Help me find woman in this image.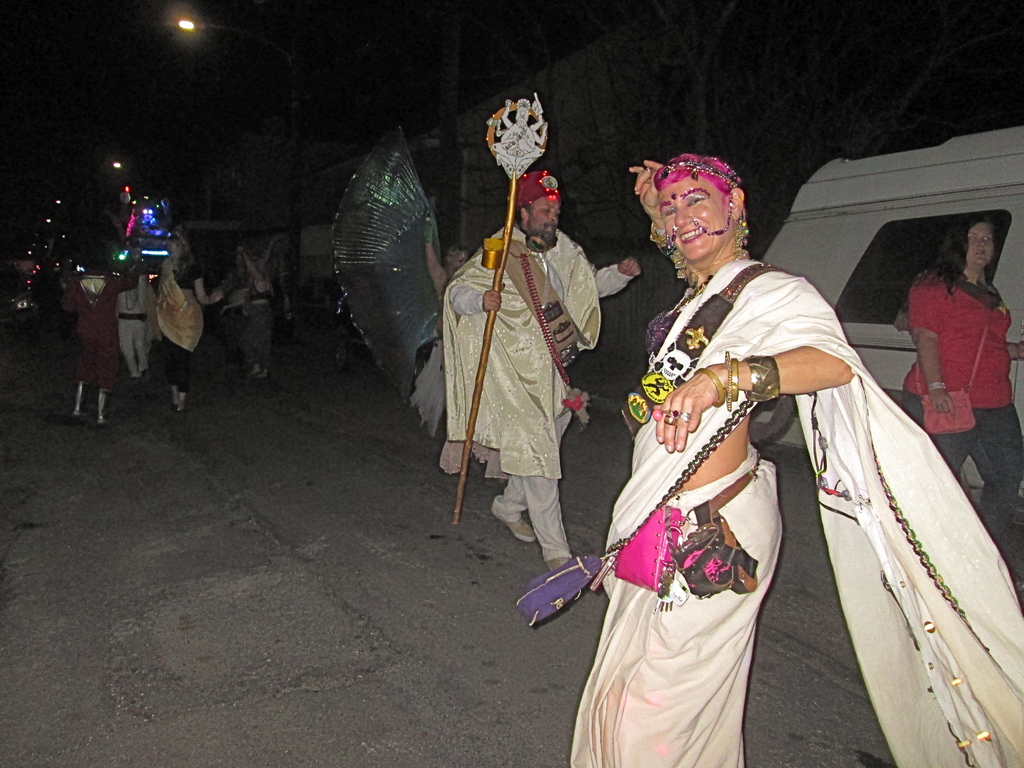
Found it: x1=903 y1=215 x2=1023 y2=572.
